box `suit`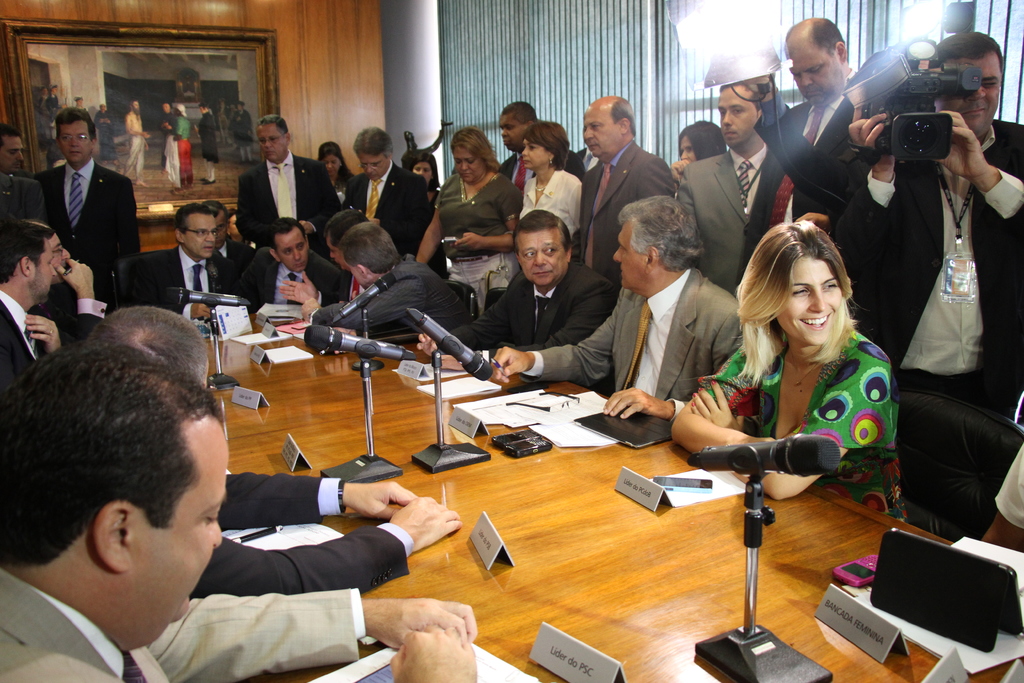
detection(0, 572, 366, 682)
